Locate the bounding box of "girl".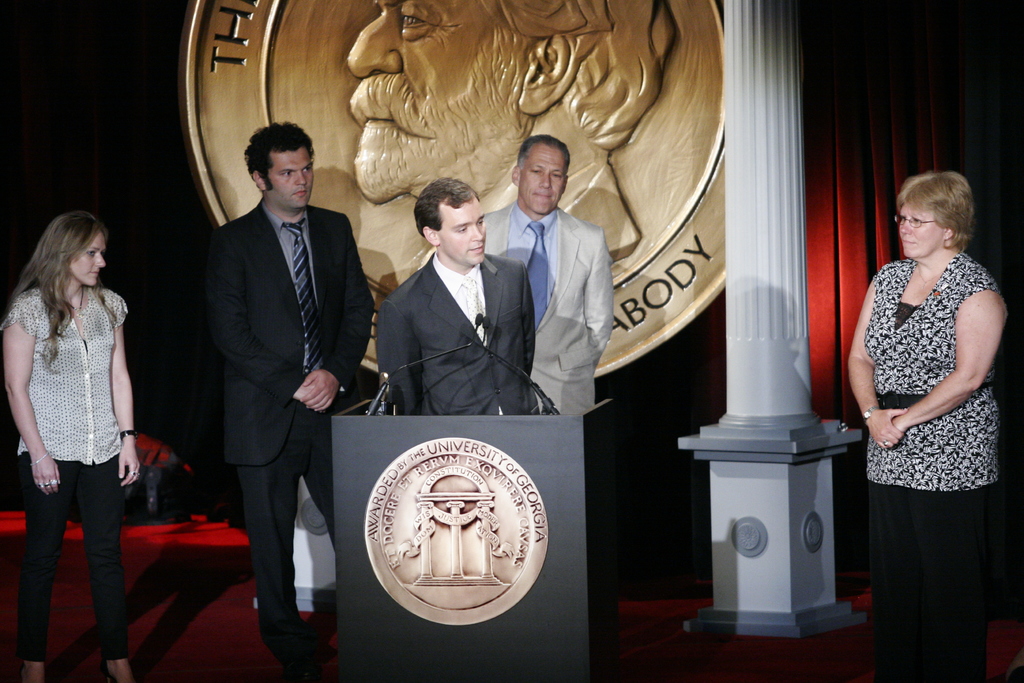
Bounding box: [0, 215, 132, 680].
